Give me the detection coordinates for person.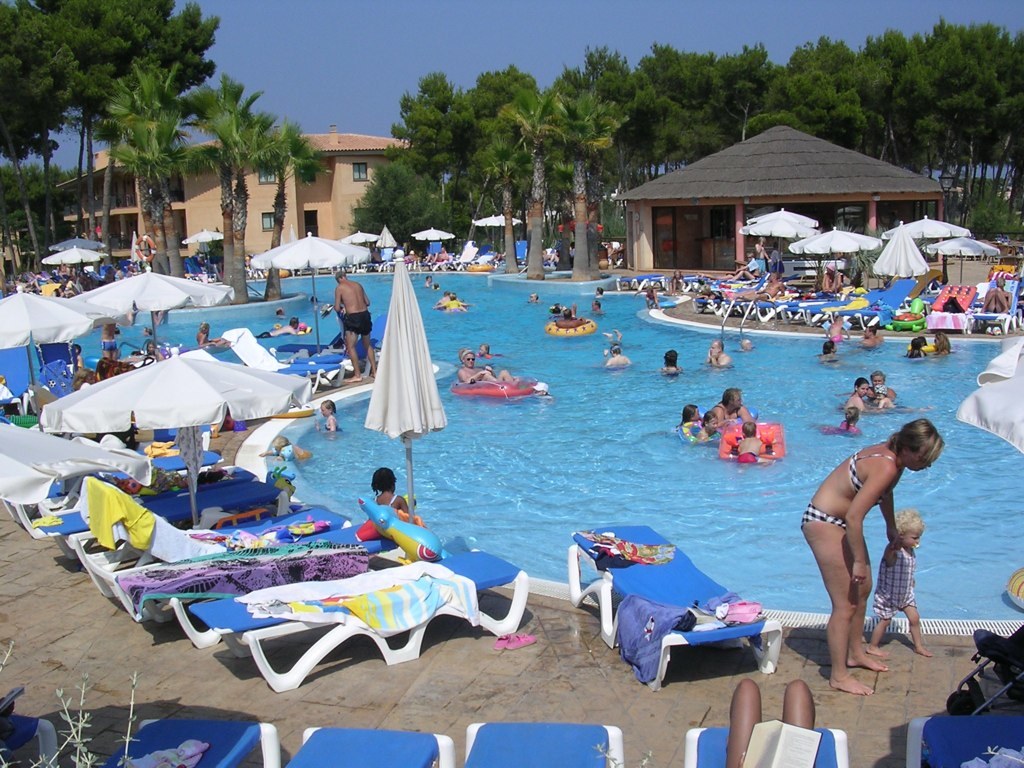
(599, 329, 630, 372).
